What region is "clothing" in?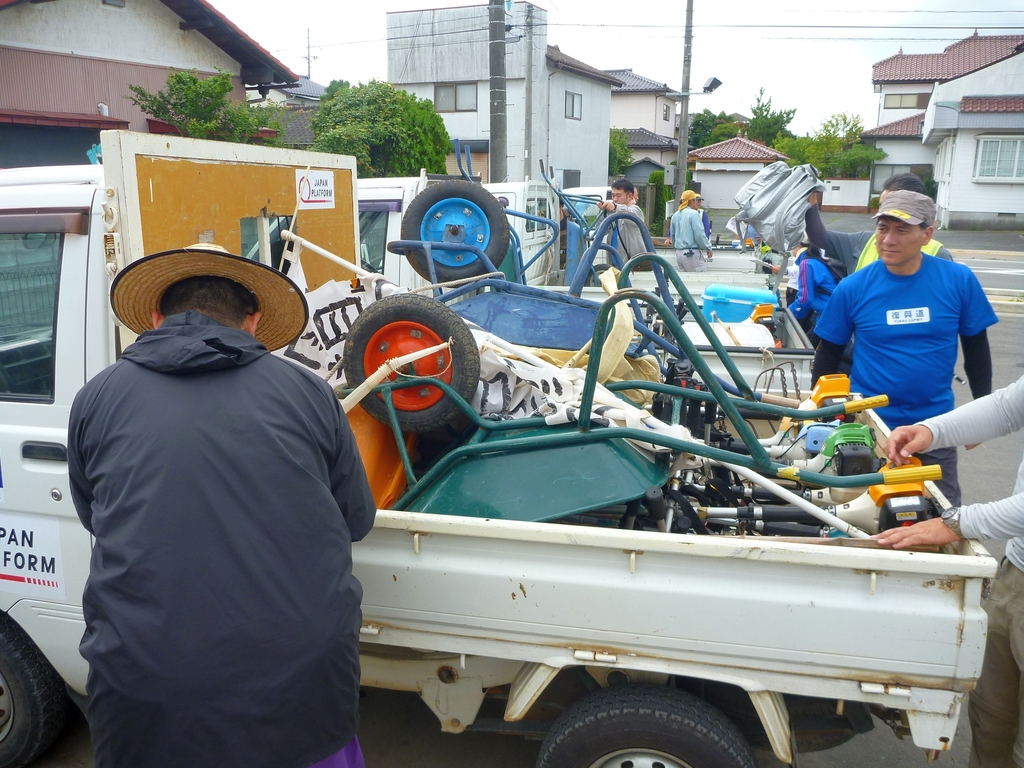
[left=608, top=200, right=650, bottom=265].
